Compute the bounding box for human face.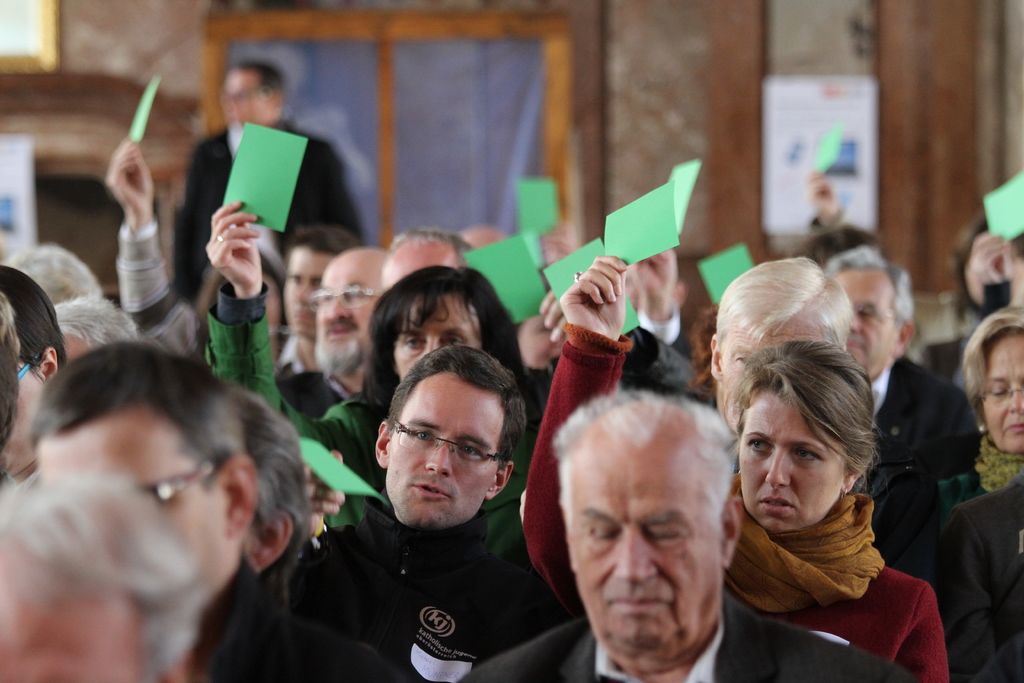
218 71 267 129.
